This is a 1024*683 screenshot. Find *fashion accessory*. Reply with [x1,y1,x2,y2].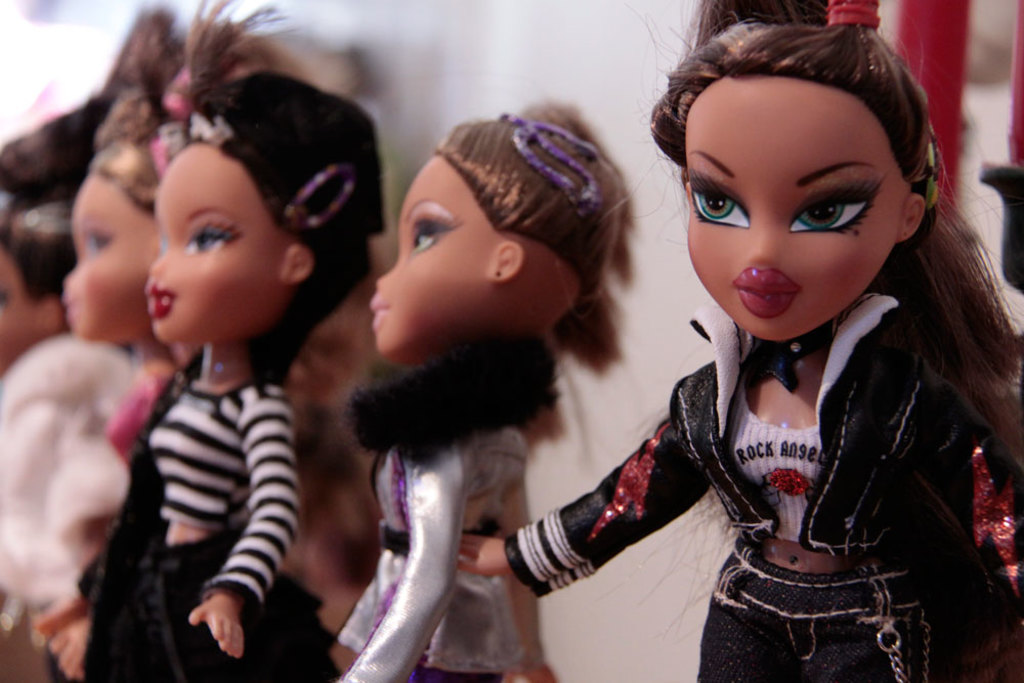
[499,110,602,222].
